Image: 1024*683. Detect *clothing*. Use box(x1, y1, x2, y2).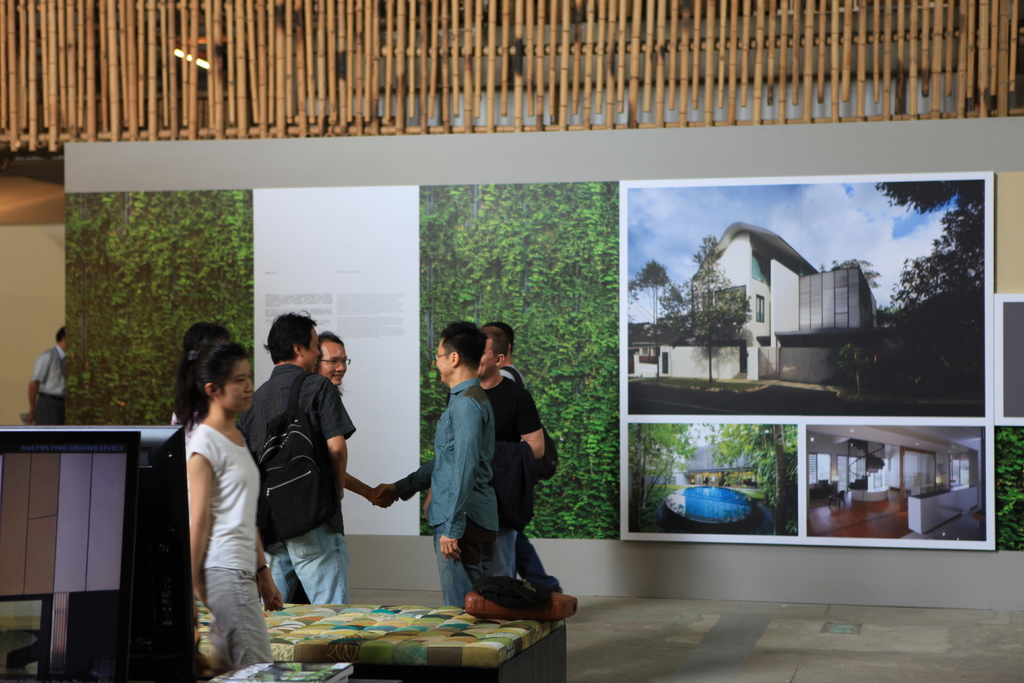
box(399, 375, 502, 609).
